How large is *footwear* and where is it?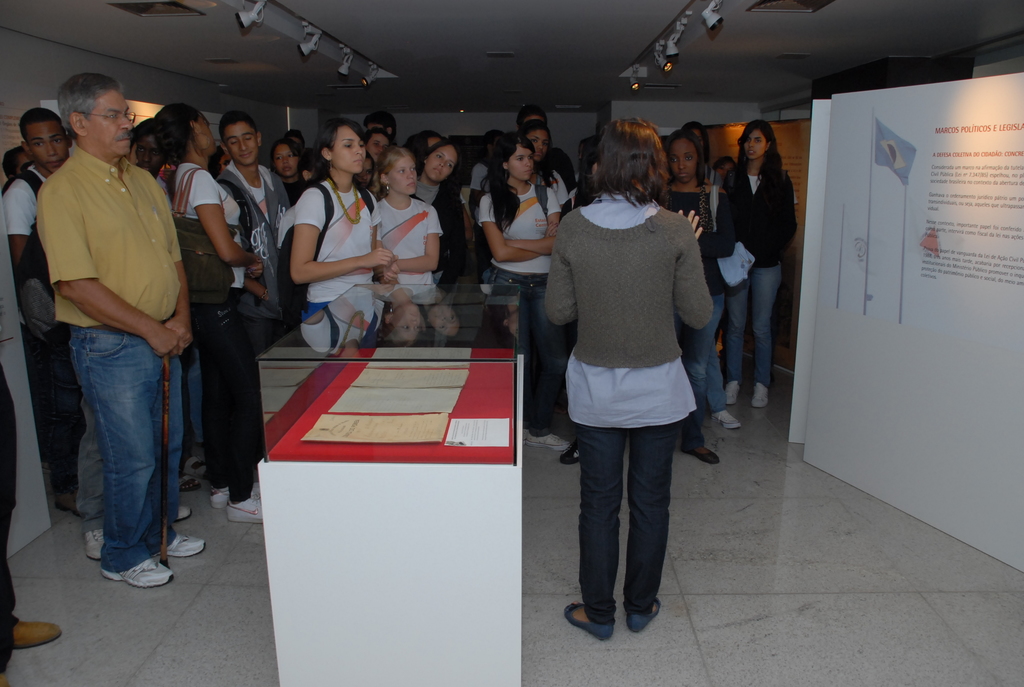
Bounding box: 527:435:576:450.
